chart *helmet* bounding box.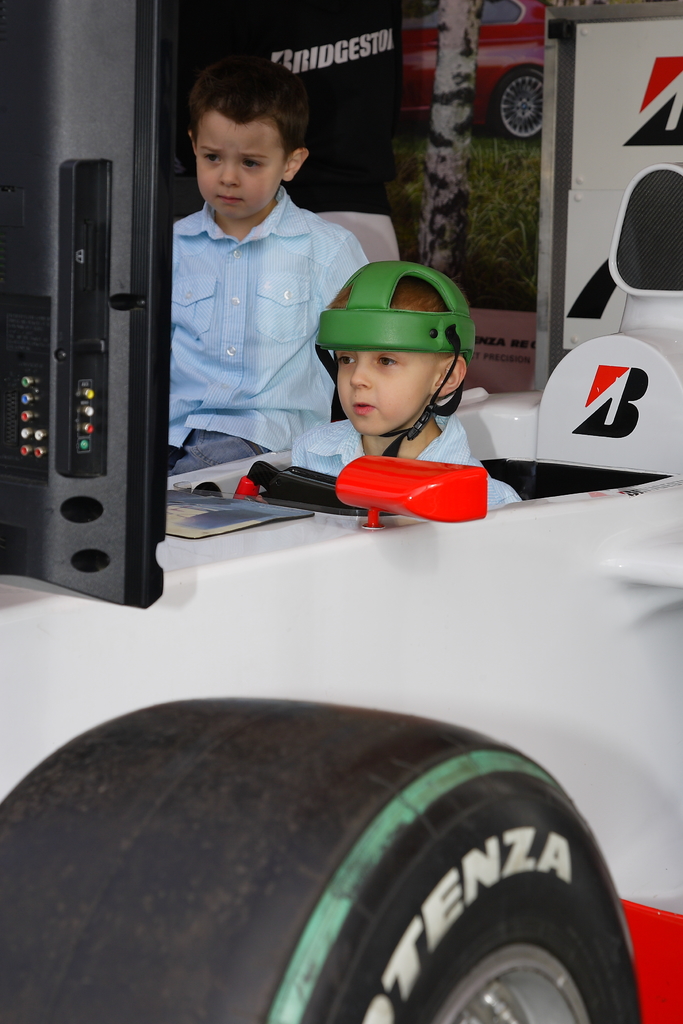
Charted: bbox=[321, 250, 475, 431].
